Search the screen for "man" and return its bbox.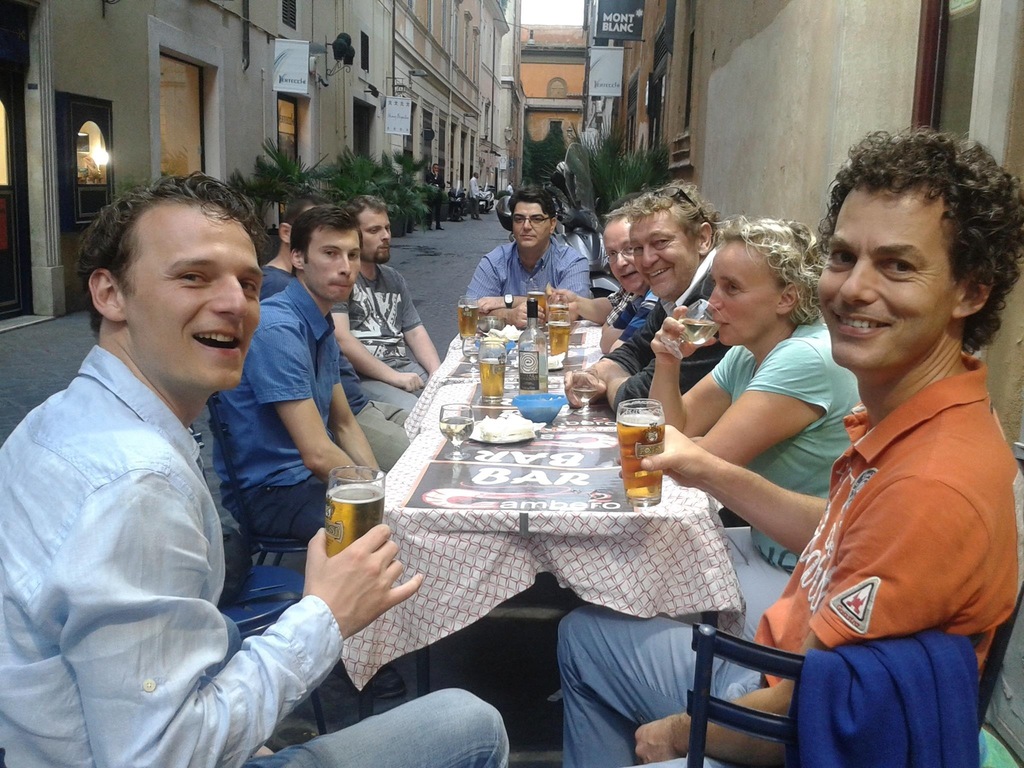
Found: [424, 172, 445, 230].
